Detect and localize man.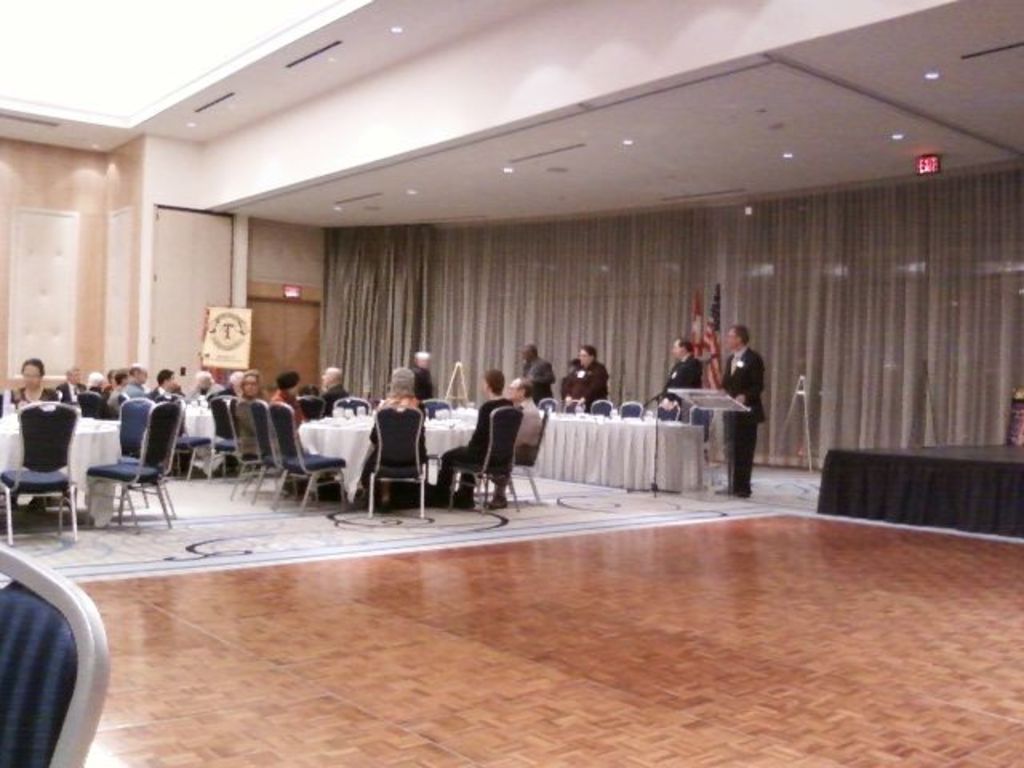
Localized at box=[518, 346, 558, 413].
